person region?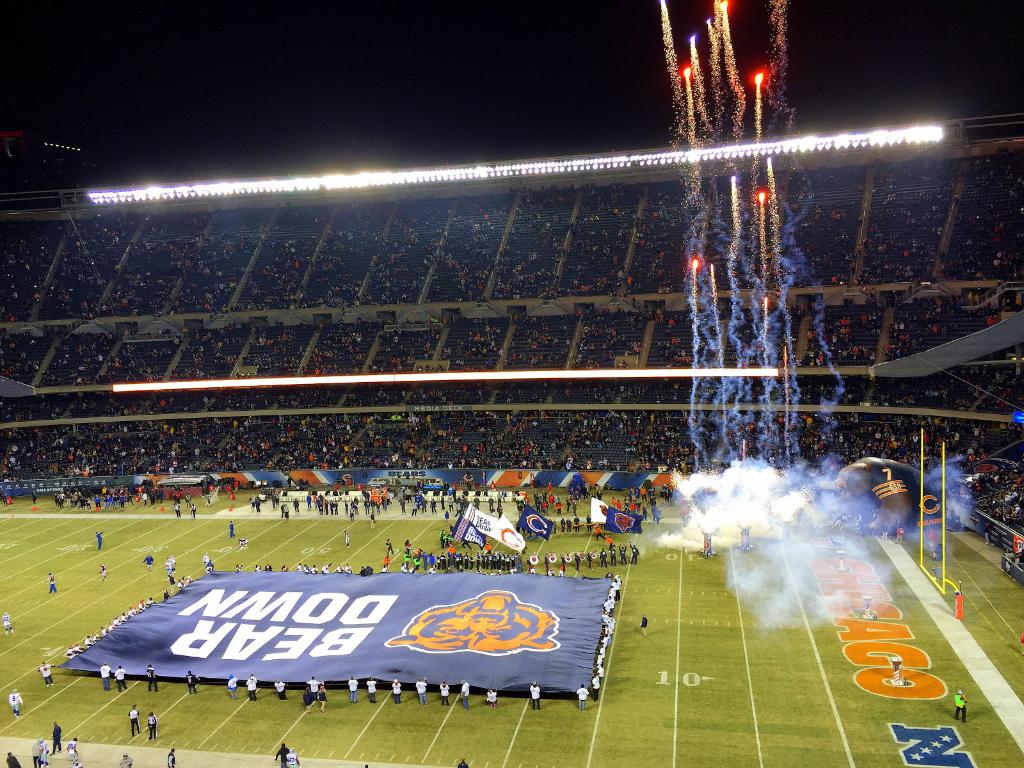
bbox=(92, 632, 100, 639)
